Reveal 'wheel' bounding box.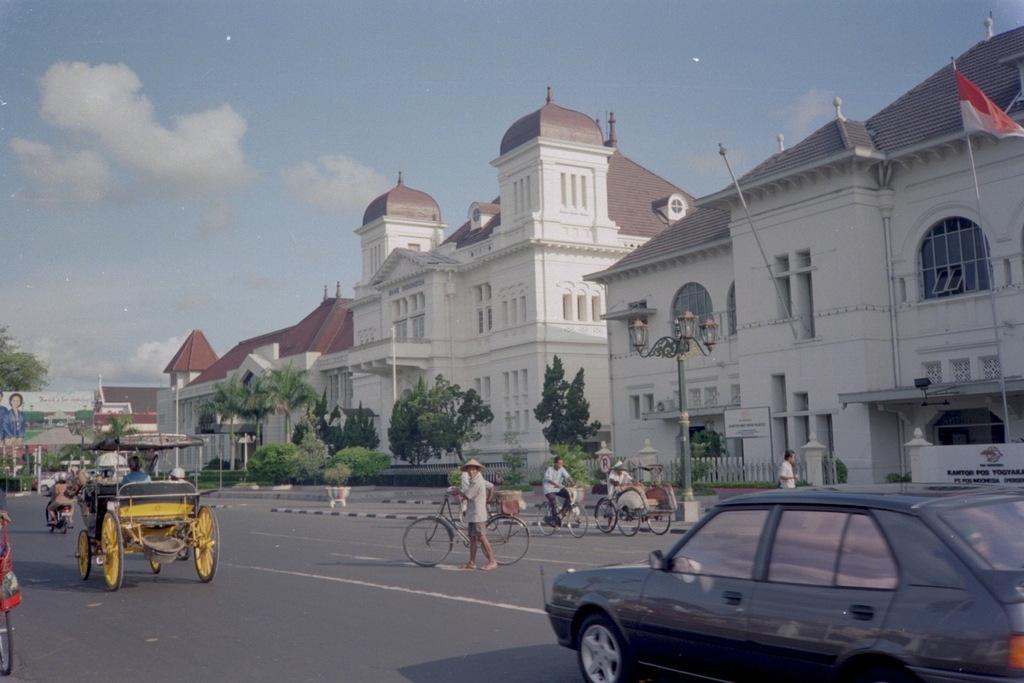
Revealed: bbox(565, 502, 591, 539).
